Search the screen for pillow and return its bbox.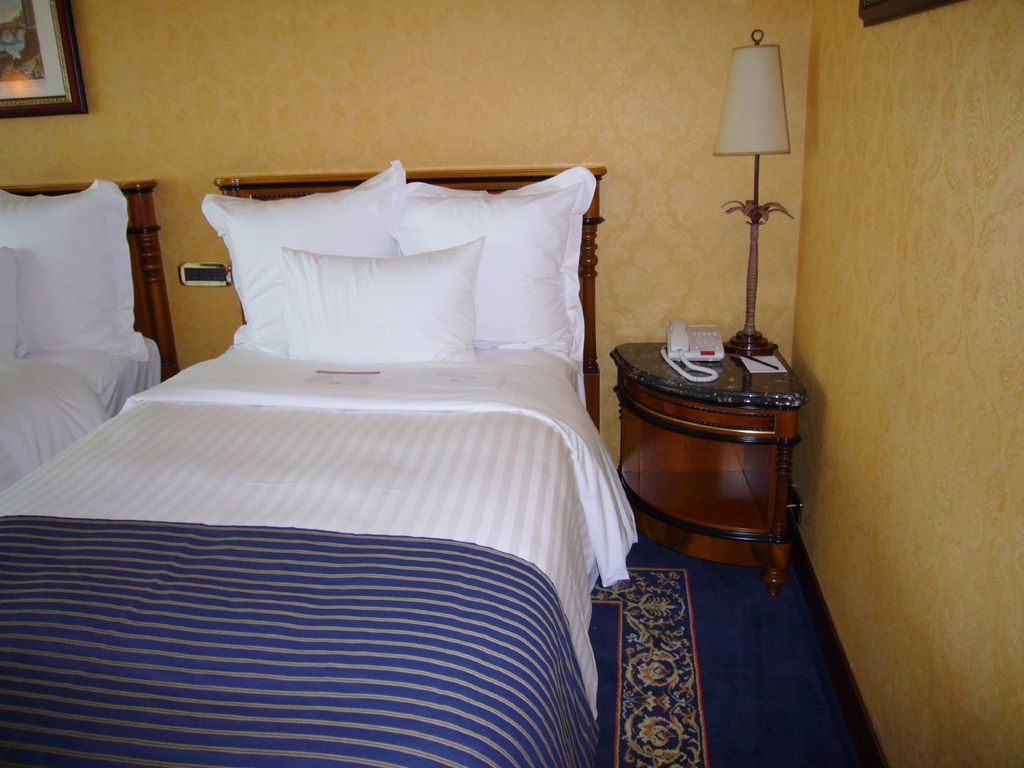
Found: [406, 167, 593, 381].
